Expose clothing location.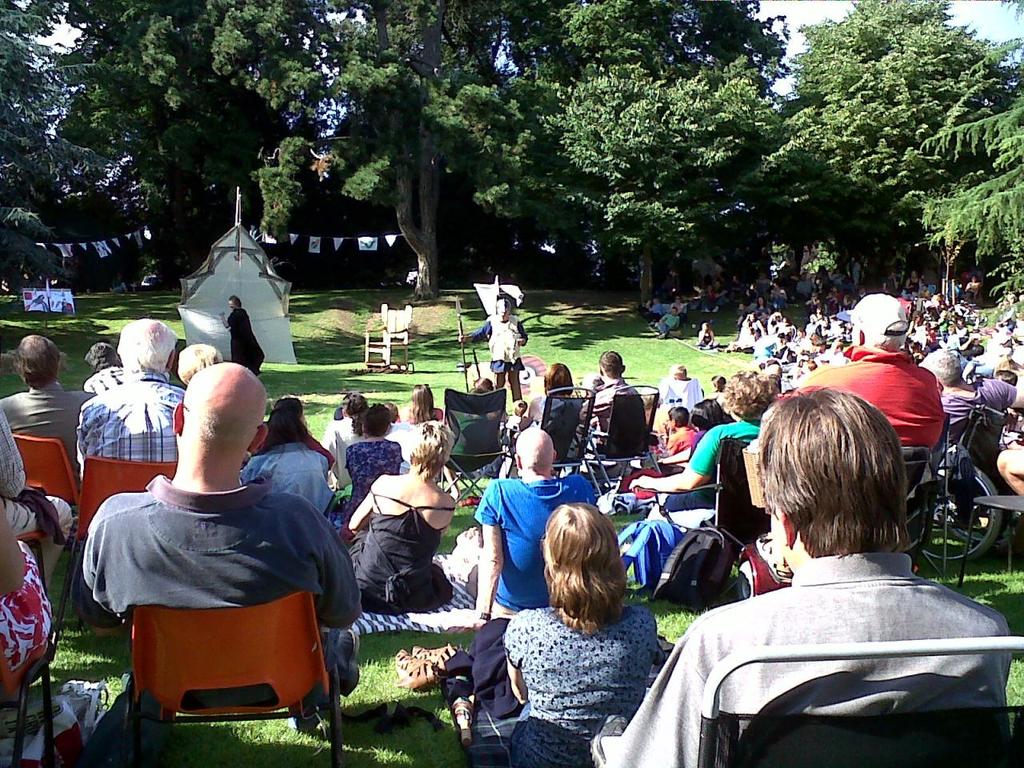
Exposed at [653, 374, 713, 406].
